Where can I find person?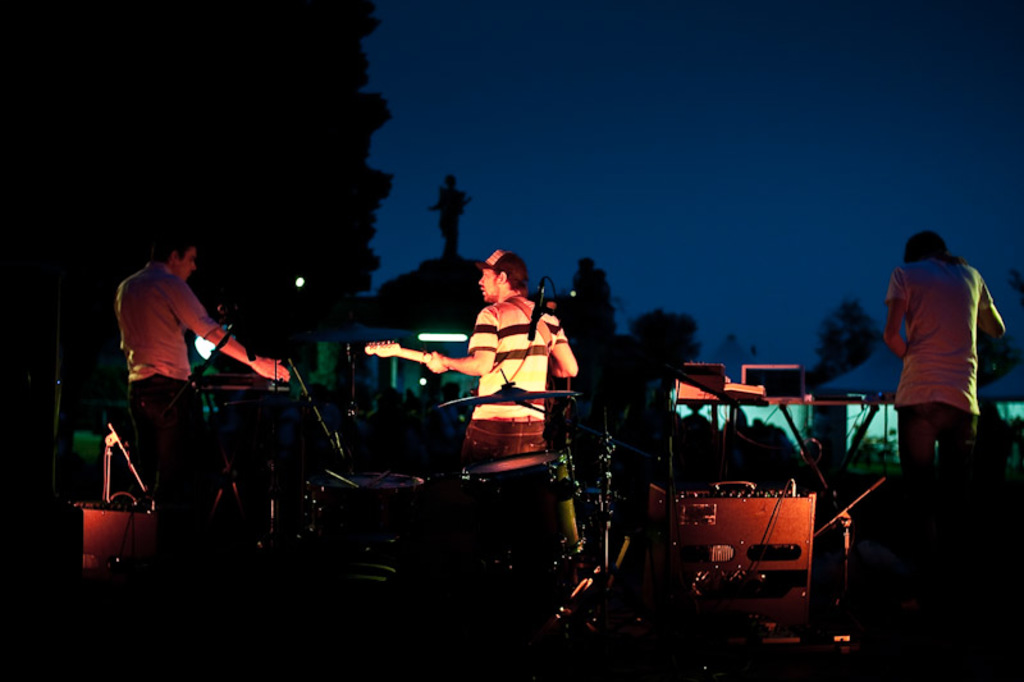
You can find it at [874, 223, 1009, 536].
